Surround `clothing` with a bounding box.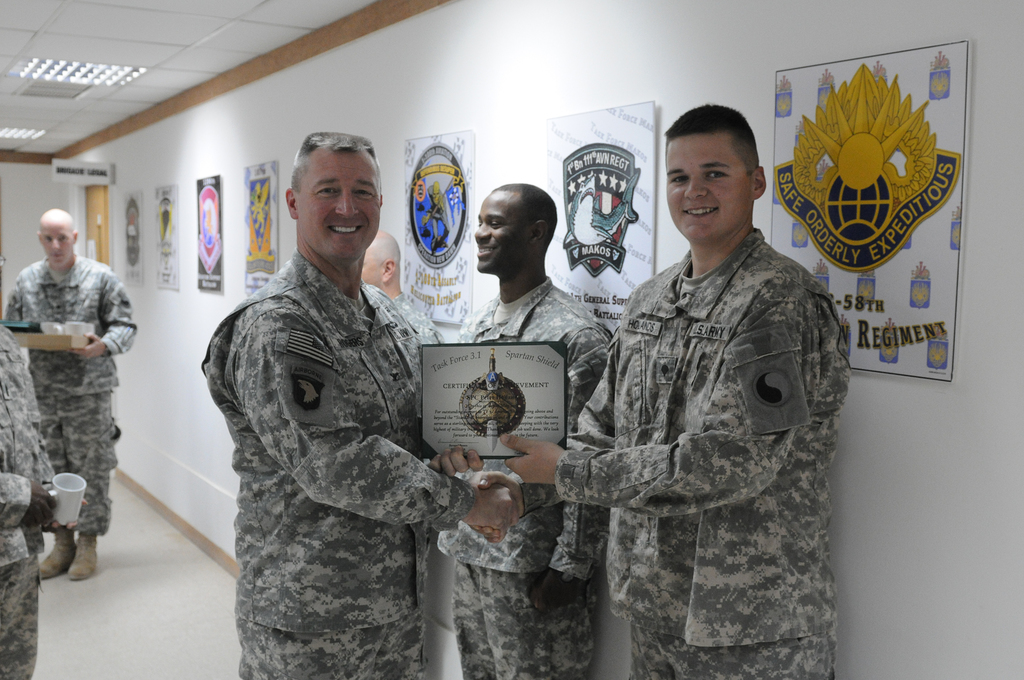
x1=394, y1=294, x2=444, y2=344.
